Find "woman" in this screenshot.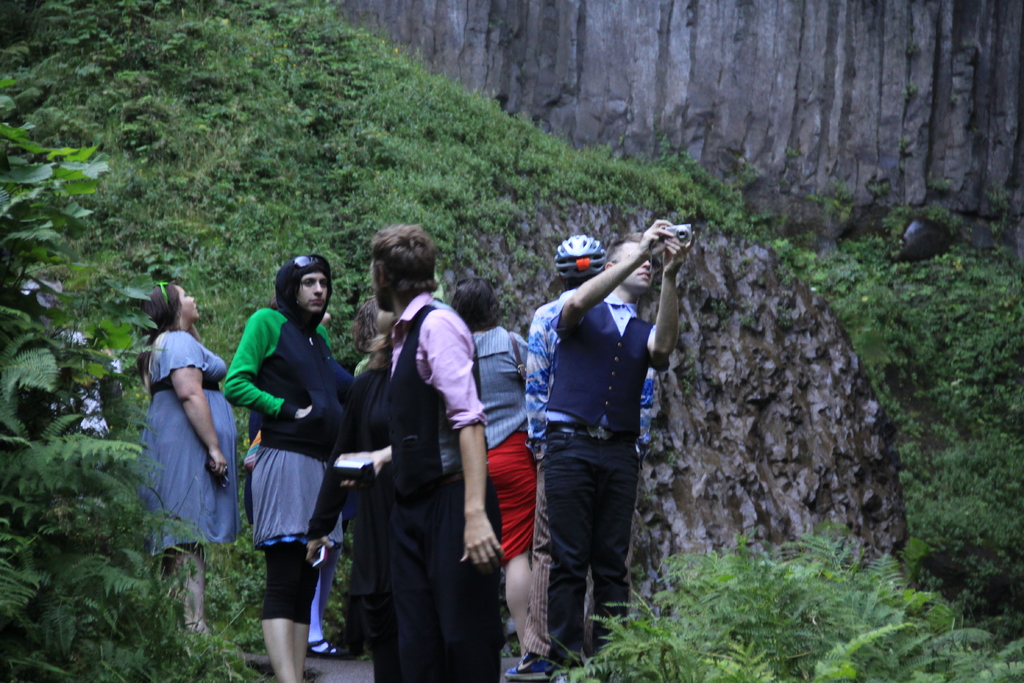
The bounding box for "woman" is 447/278/541/661.
